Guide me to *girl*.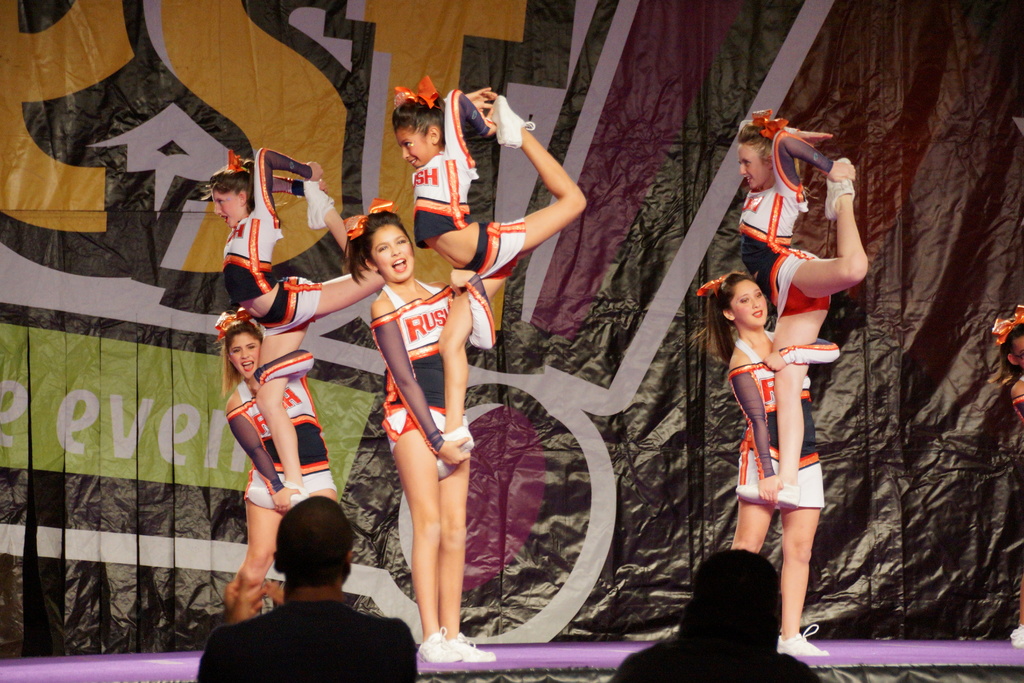
Guidance: 392/78/588/475.
